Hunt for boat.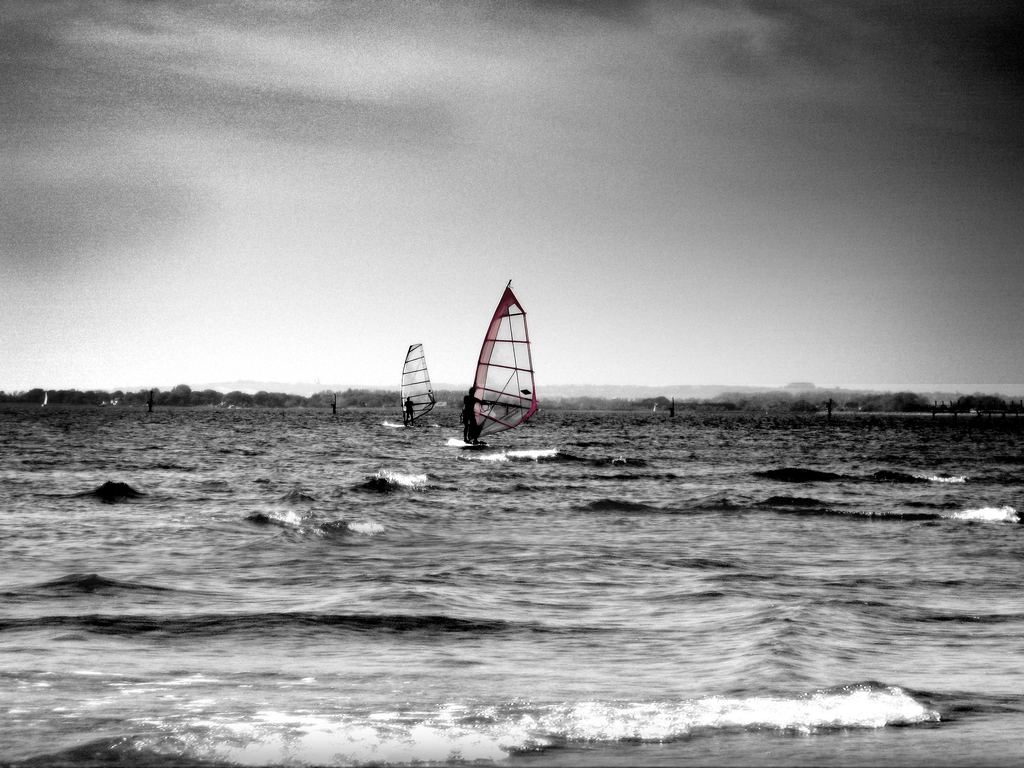
Hunted down at BBox(39, 390, 49, 416).
